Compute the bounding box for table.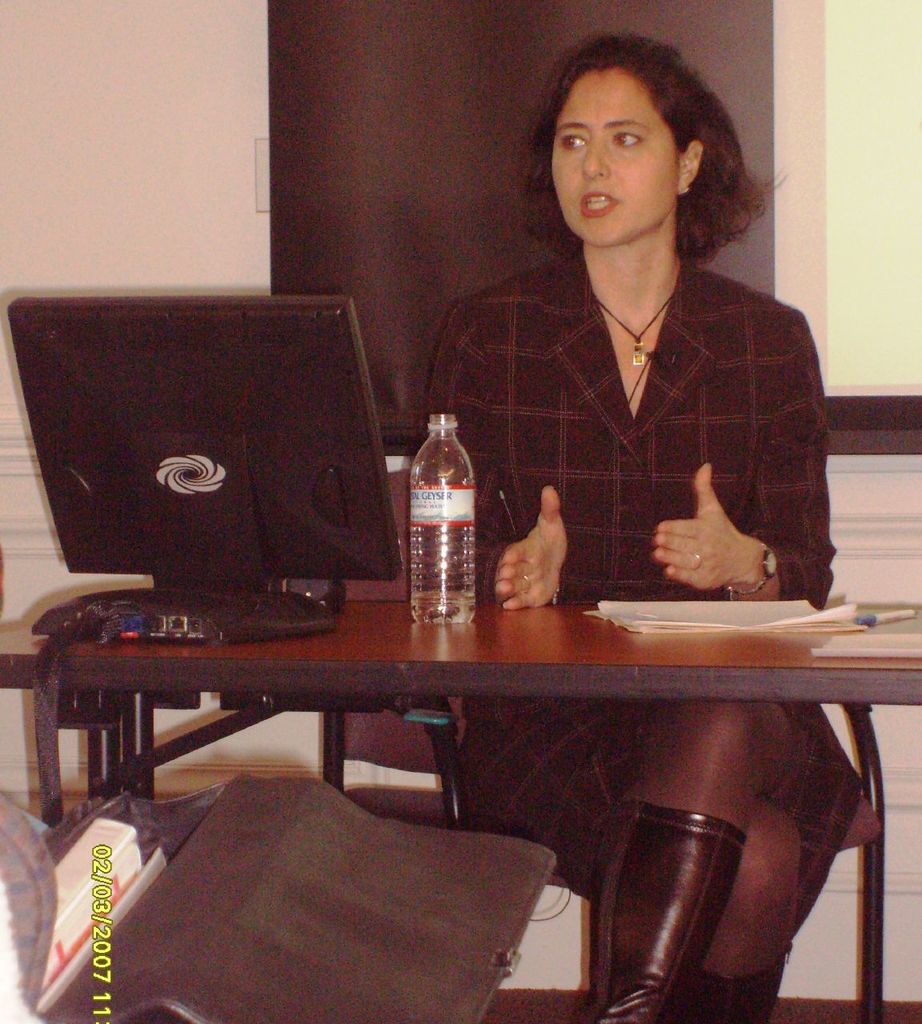
[66, 525, 868, 903].
